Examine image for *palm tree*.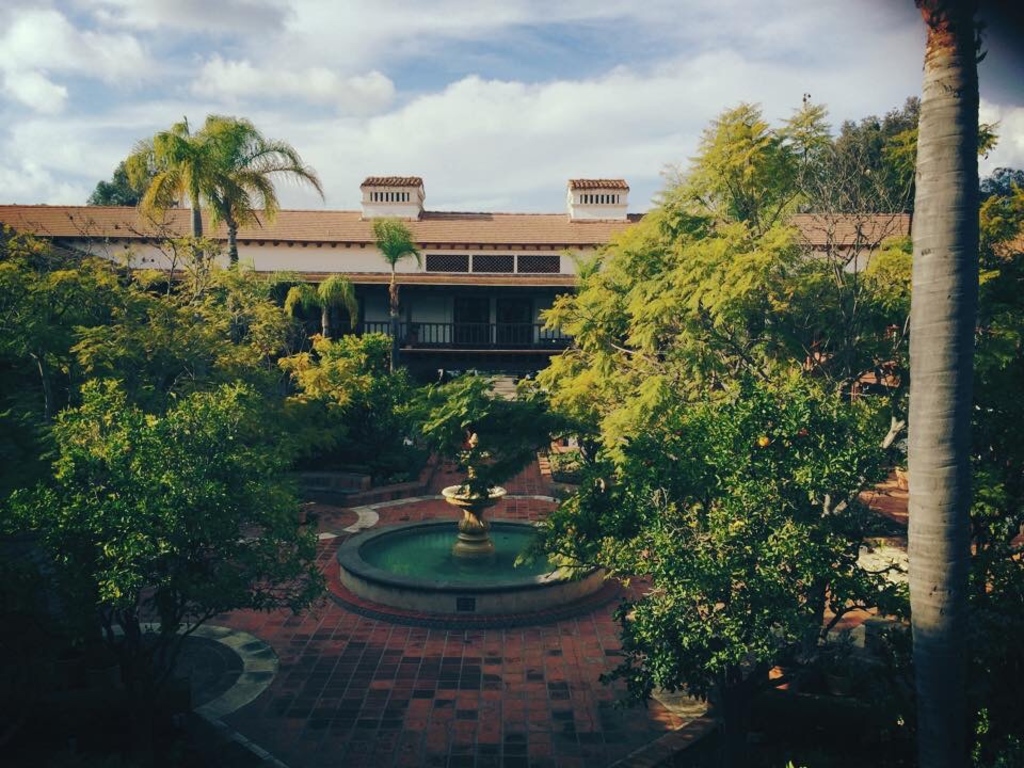
Examination result: select_region(211, 126, 331, 279).
